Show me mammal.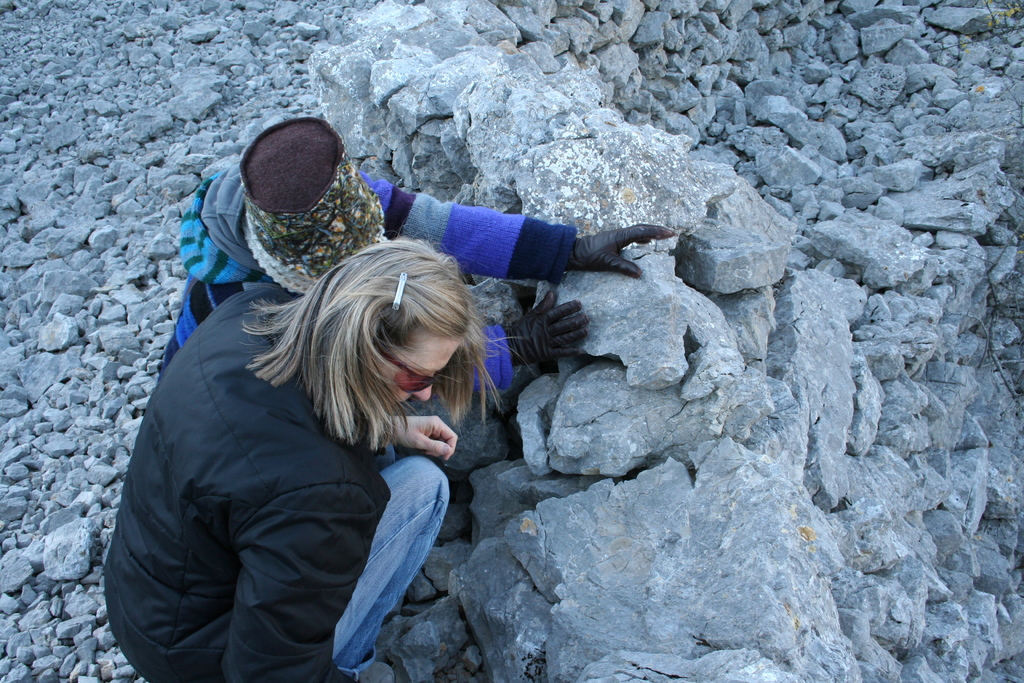
mammal is here: BBox(113, 221, 529, 668).
